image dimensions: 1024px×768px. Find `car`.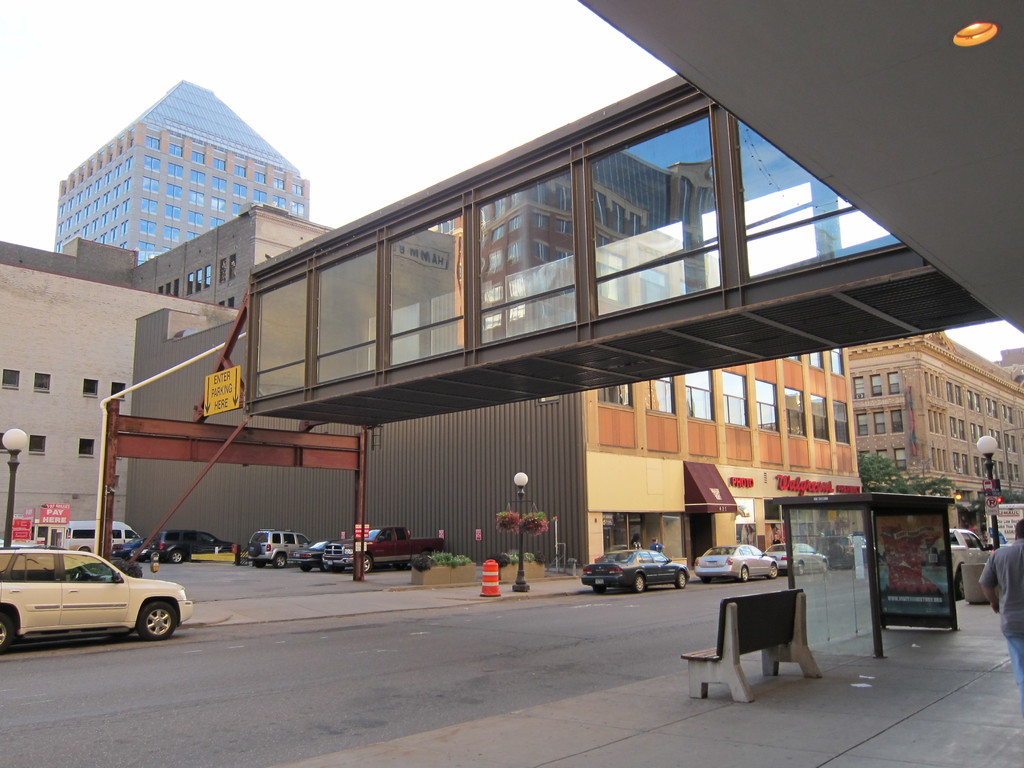
[948, 527, 993, 599].
